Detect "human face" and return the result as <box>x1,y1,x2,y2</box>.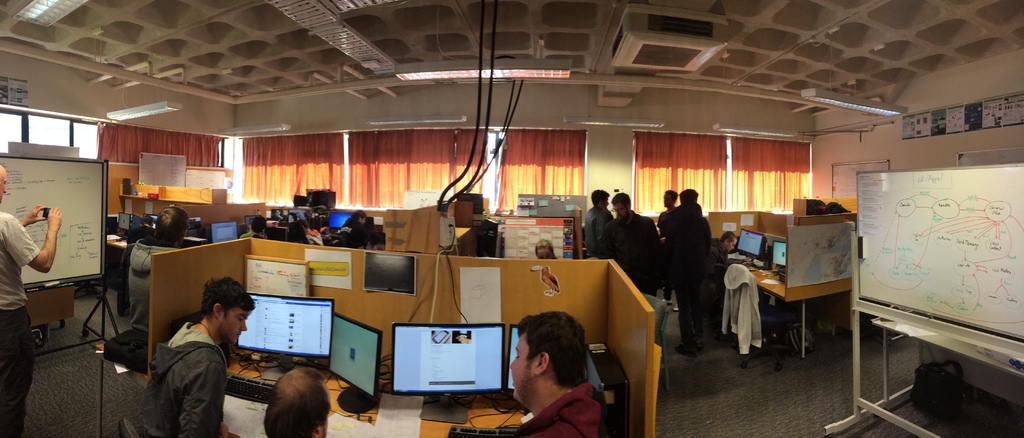
<box>533,249,554,263</box>.
